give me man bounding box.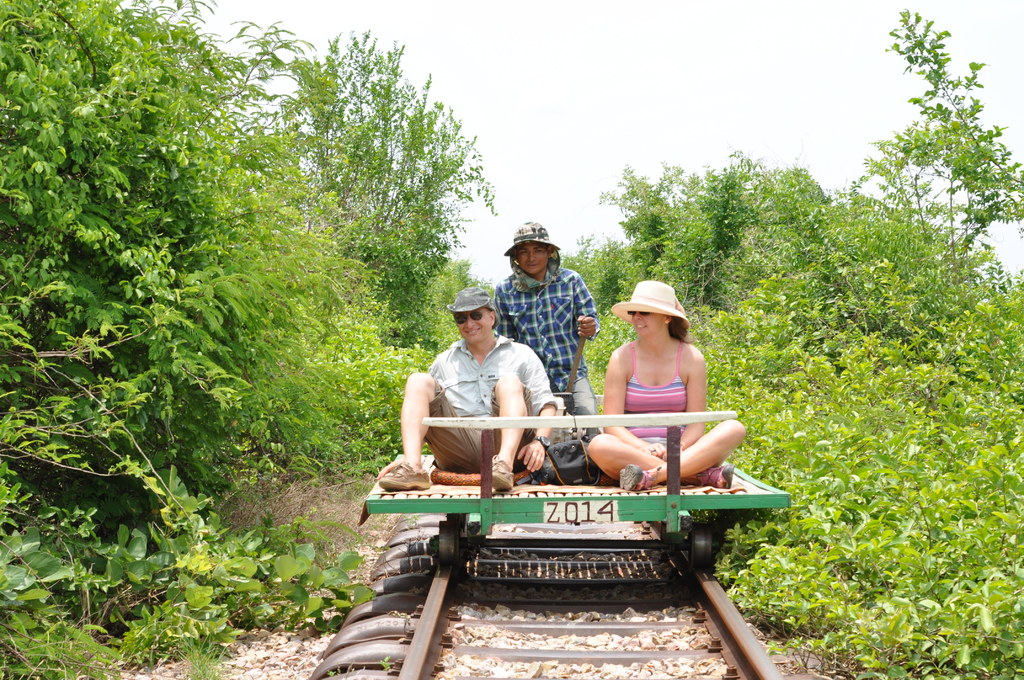
{"left": 408, "top": 295, "right": 565, "bottom": 485}.
